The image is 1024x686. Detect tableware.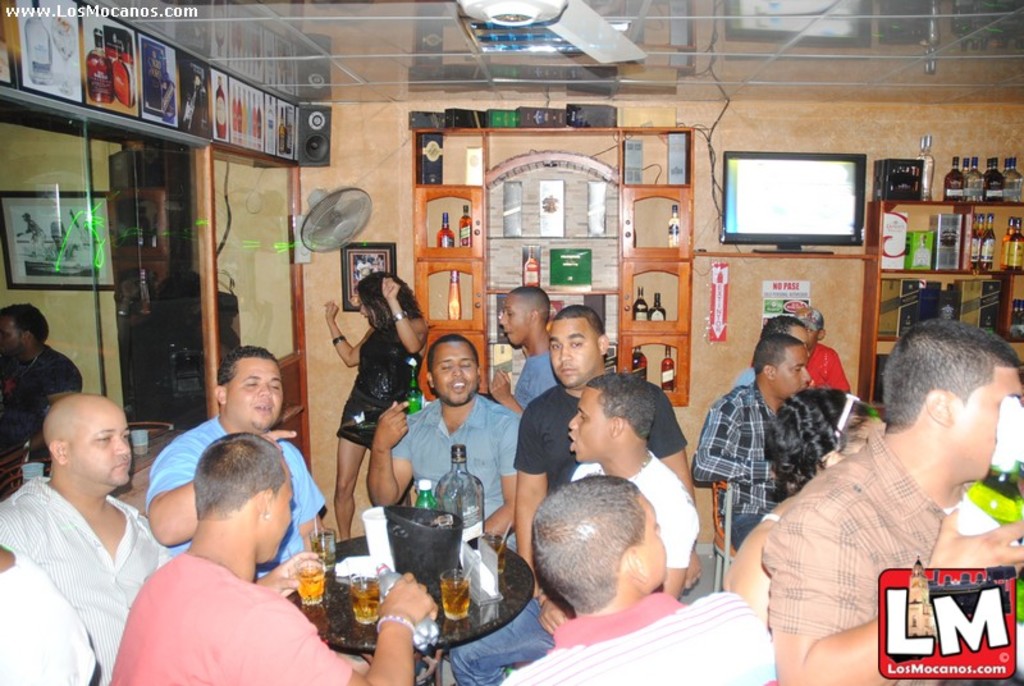
Detection: Rect(477, 523, 509, 572).
